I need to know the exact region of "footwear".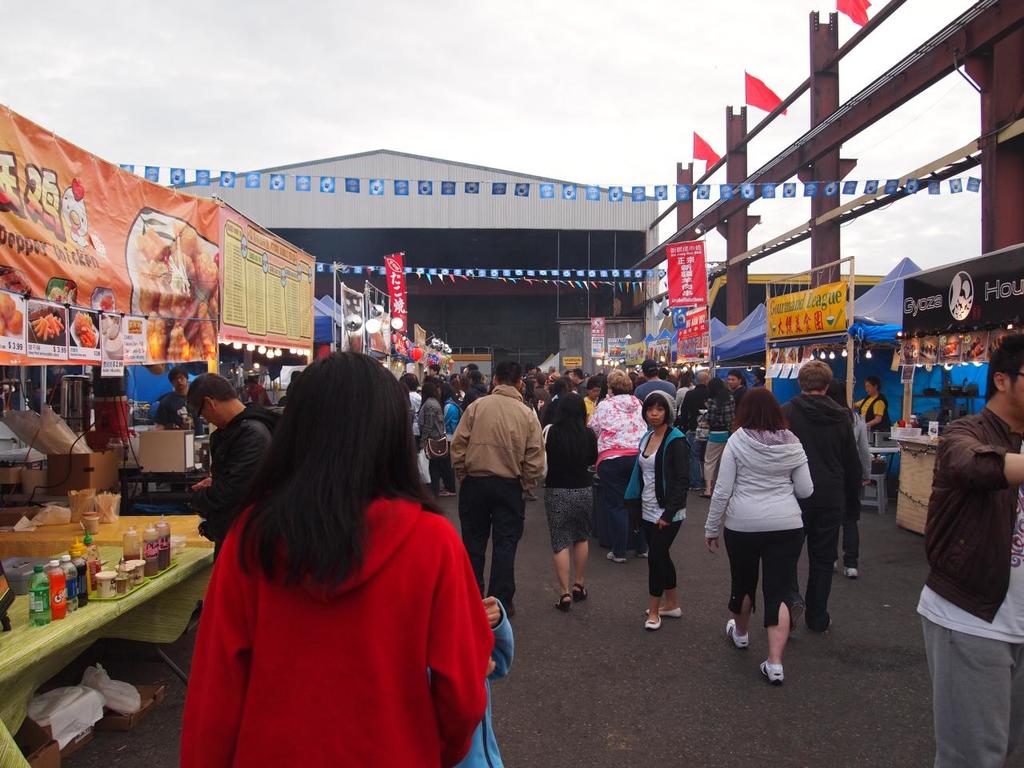
Region: pyautogui.locateOnScreen(643, 617, 659, 629).
